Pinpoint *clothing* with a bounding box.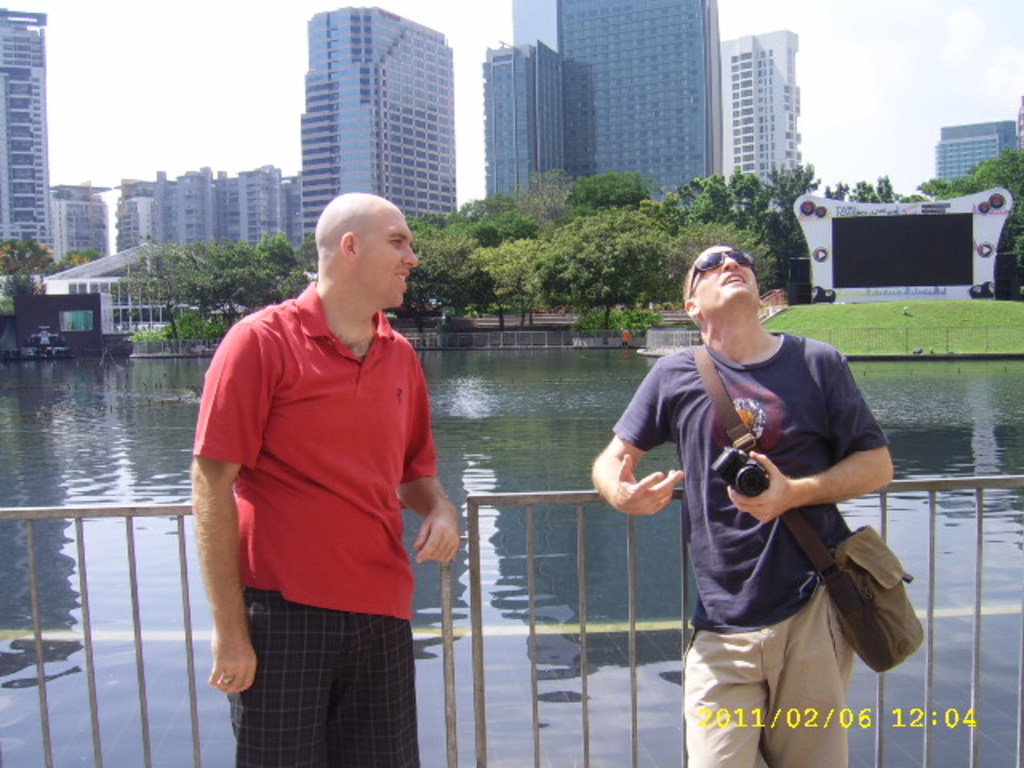
605/333/890/766.
